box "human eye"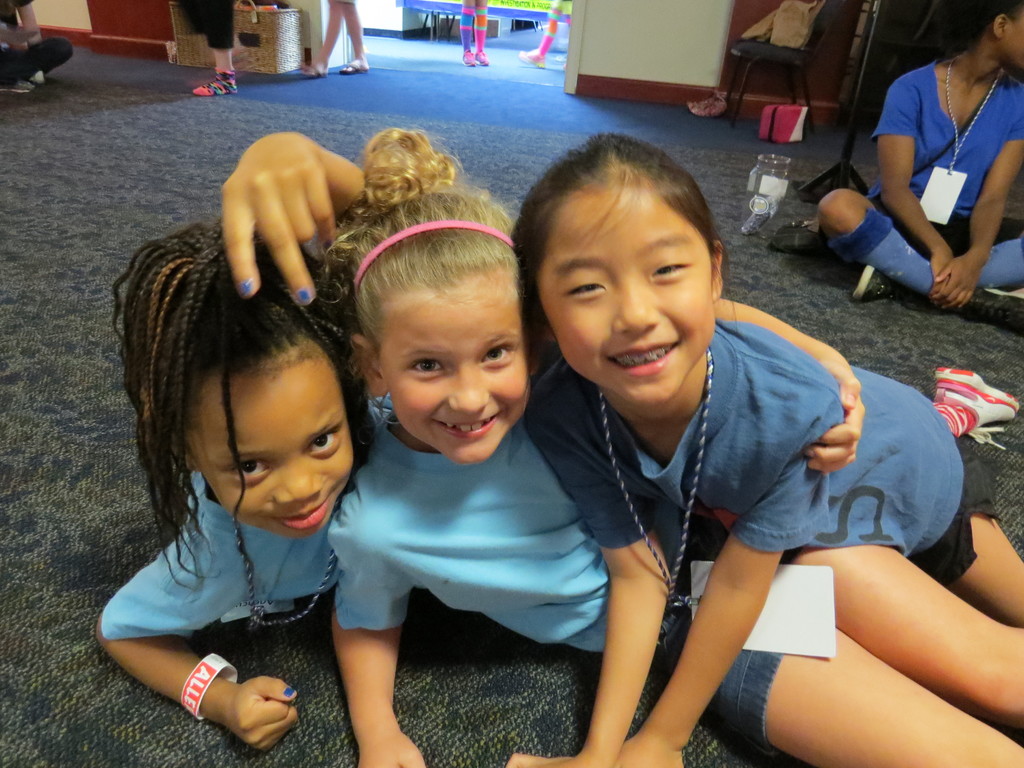
479, 344, 513, 366
